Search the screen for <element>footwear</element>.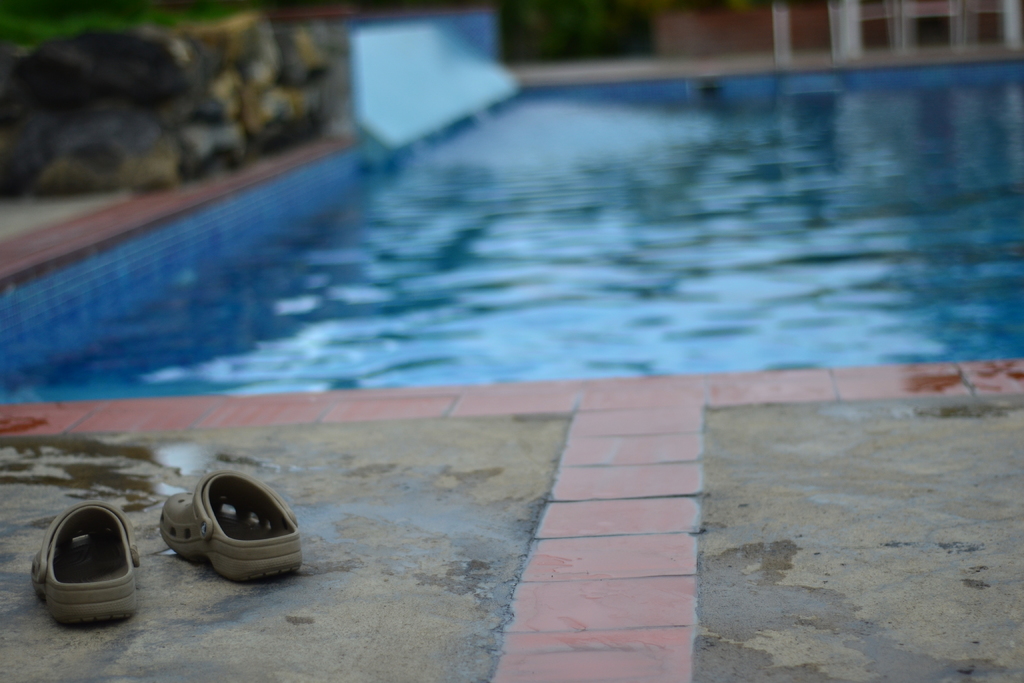
Found at (22, 503, 140, 640).
